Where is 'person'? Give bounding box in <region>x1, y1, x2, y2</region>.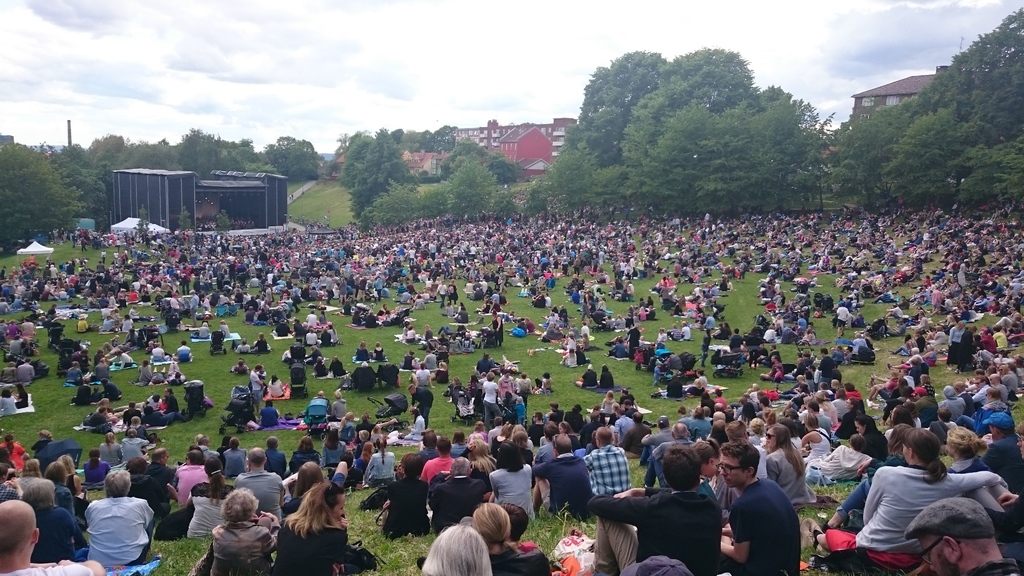
<region>602, 390, 618, 418</region>.
